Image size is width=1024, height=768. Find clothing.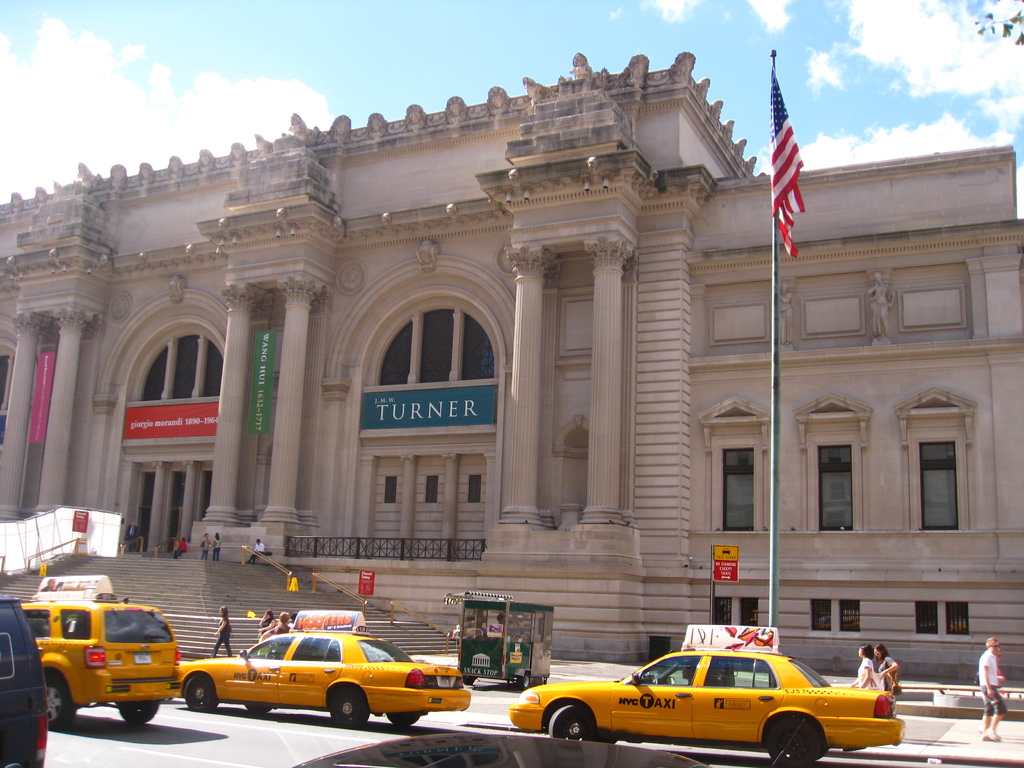
box(246, 545, 266, 564).
